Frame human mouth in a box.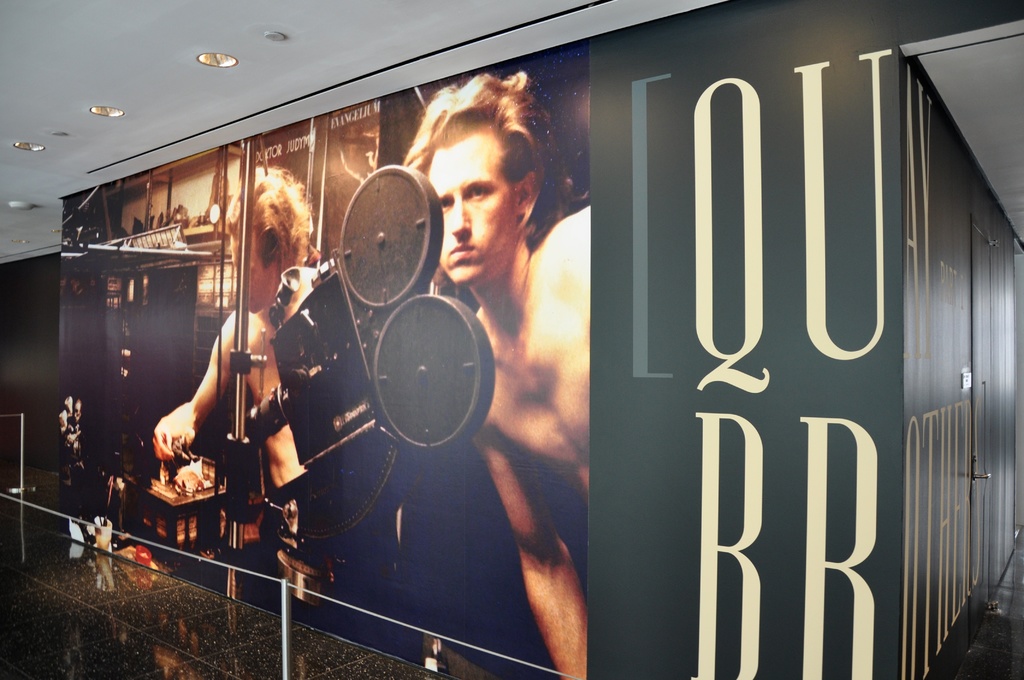
select_region(448, 245, 476, 257).
